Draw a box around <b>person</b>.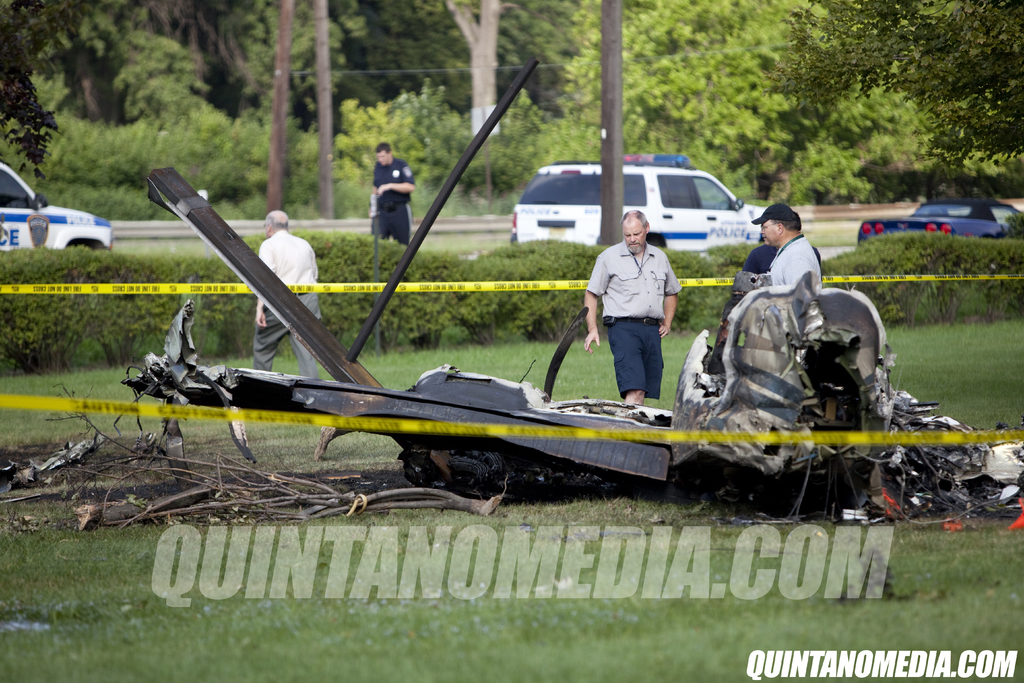
372:143:414:247.
